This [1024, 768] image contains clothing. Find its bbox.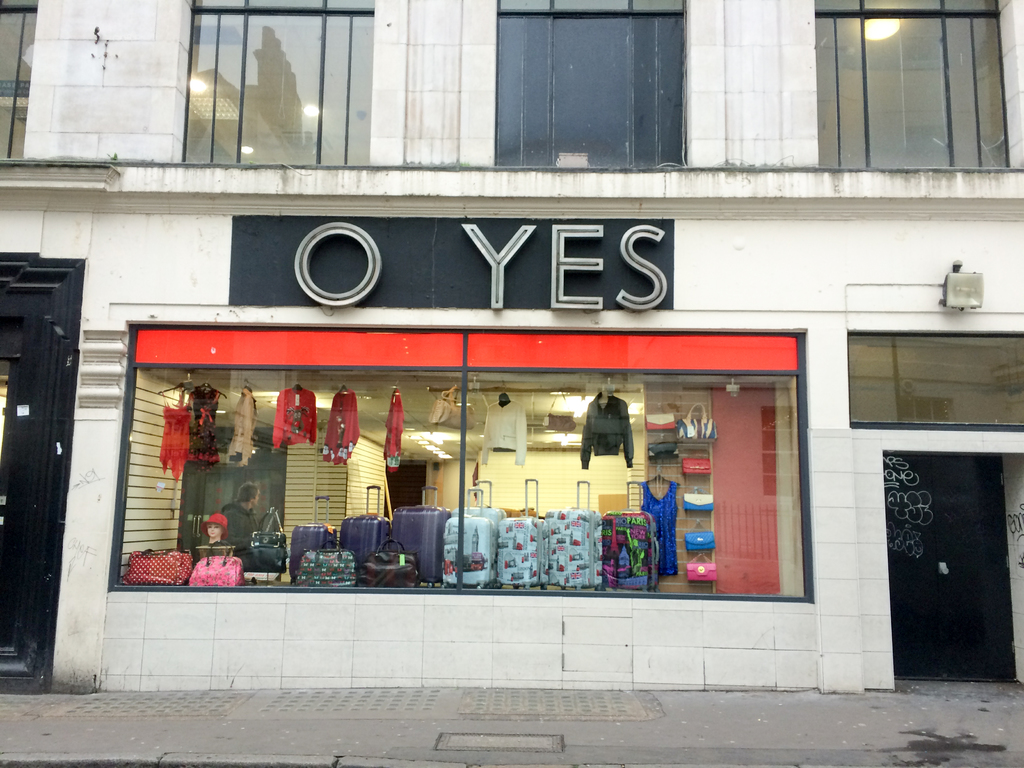
detection(482, 409, 527, 471).
